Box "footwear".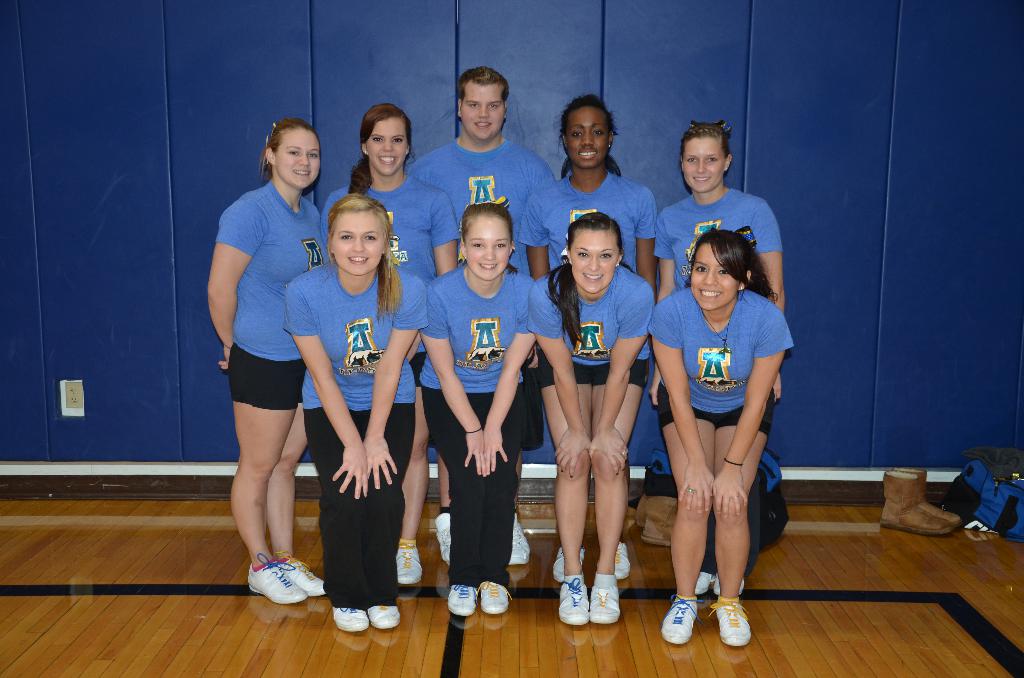
<box>714,594,754,647</box>.
